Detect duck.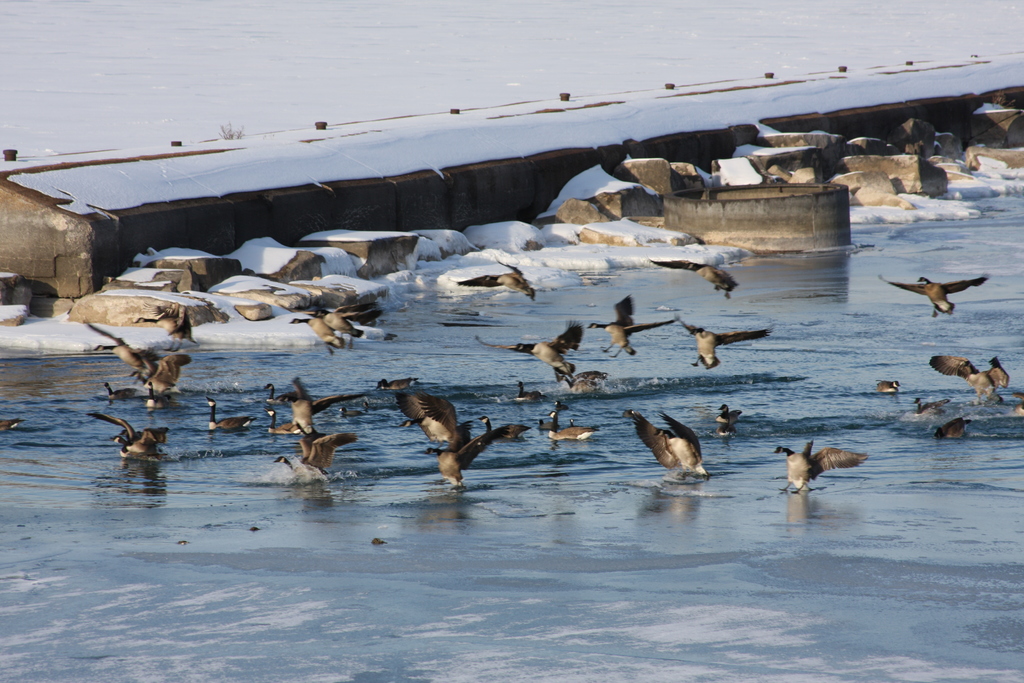
Detected at (left=452, top=255, right=542, bottom=305).
